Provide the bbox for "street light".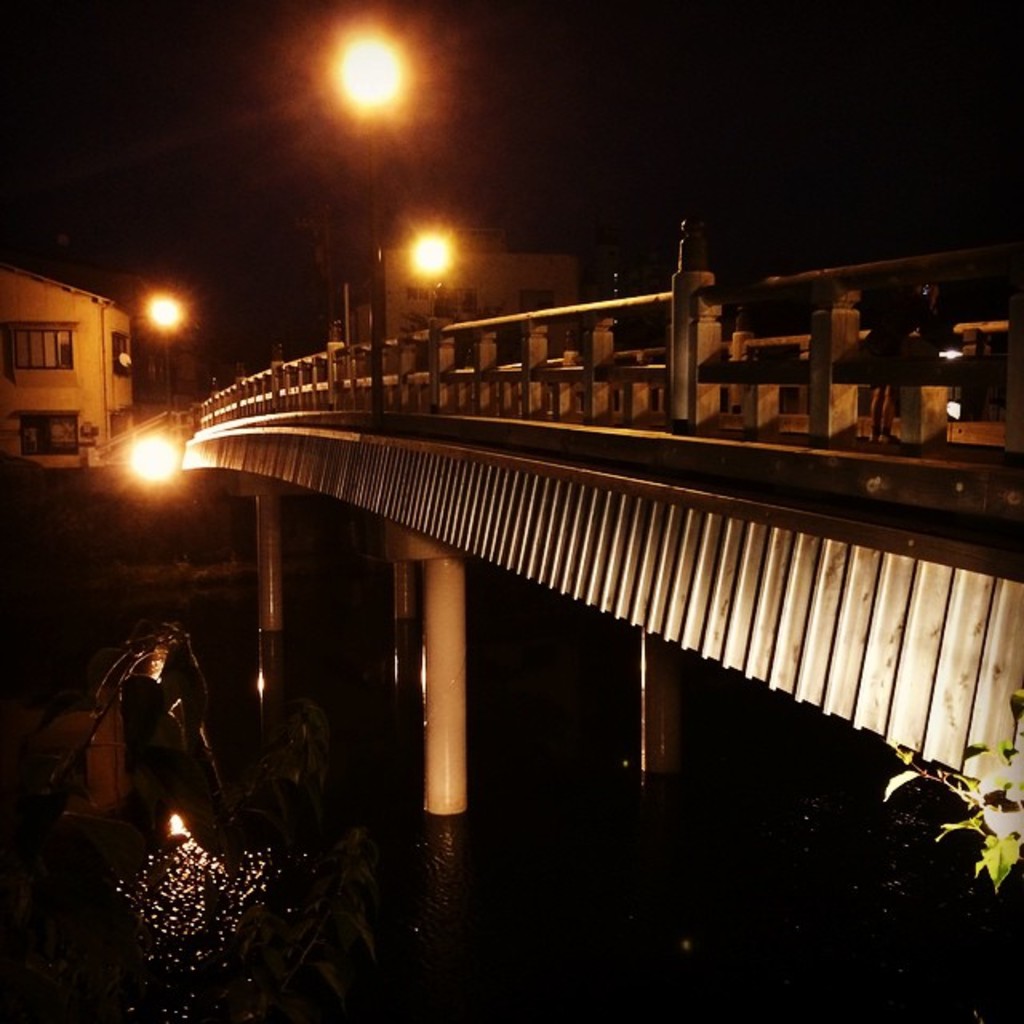
139,291,197,418.
